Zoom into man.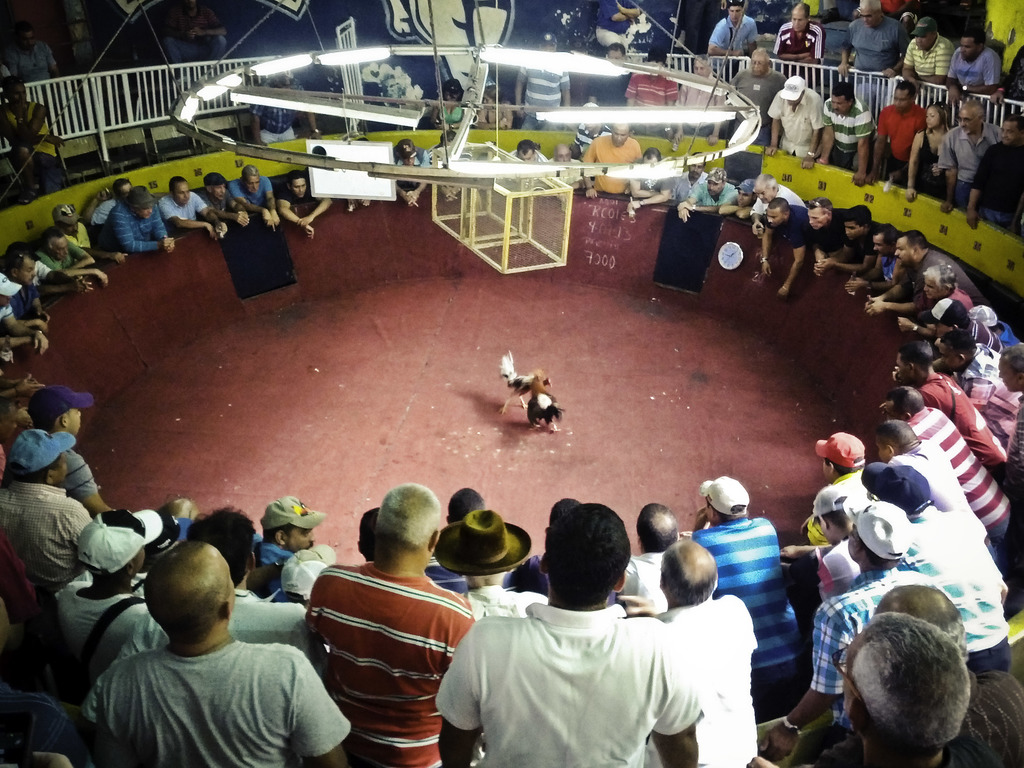
Zoom target: crop(0, 285, 52, 328).
